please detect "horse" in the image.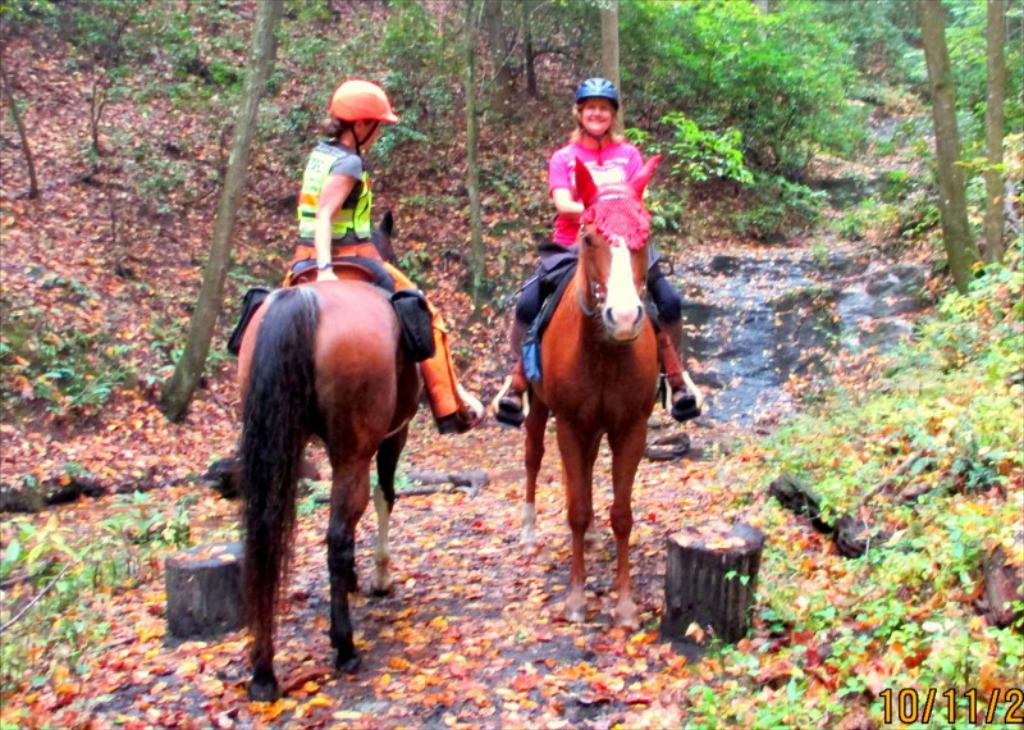
238 210 421 706.
